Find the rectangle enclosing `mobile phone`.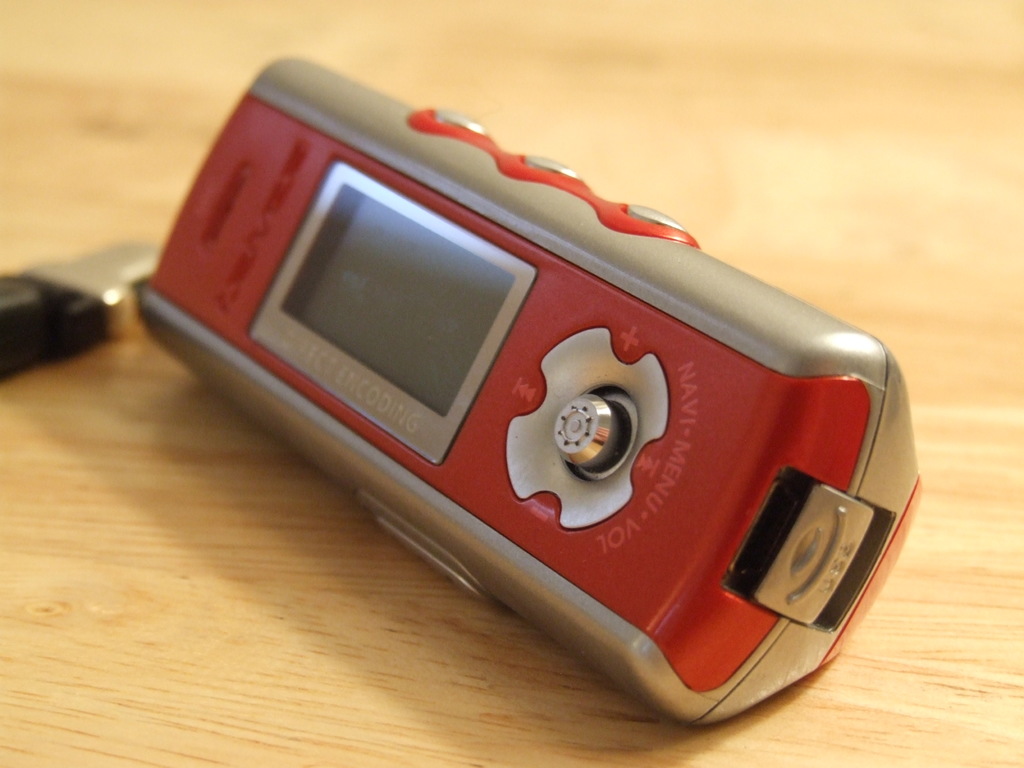
crop(125, 53, 921, 727).
